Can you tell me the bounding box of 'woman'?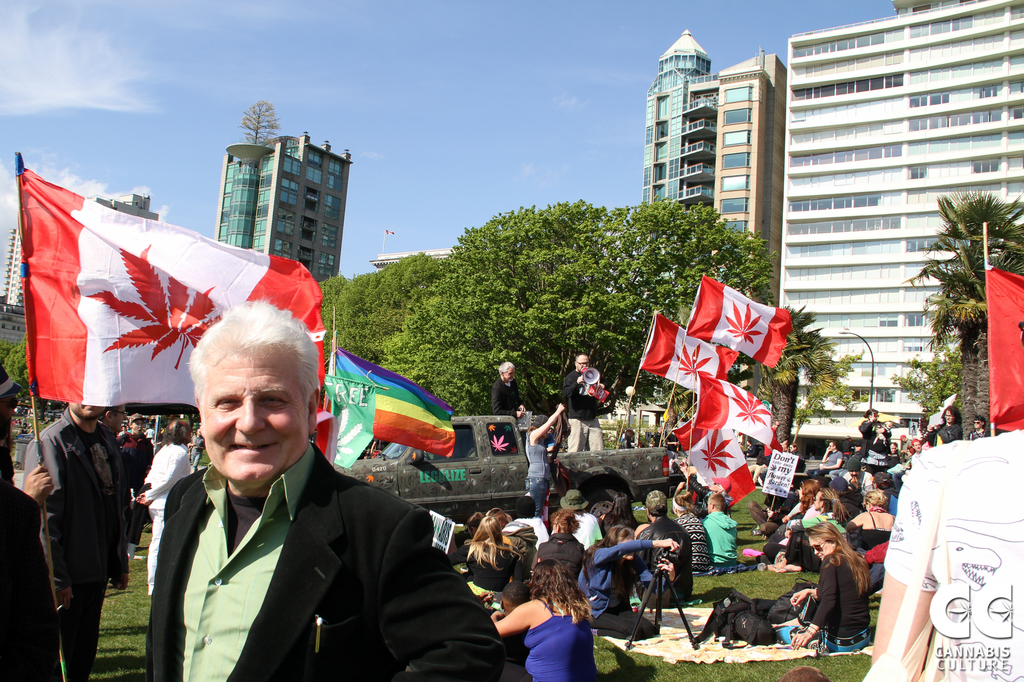
[744,478,826,582].
